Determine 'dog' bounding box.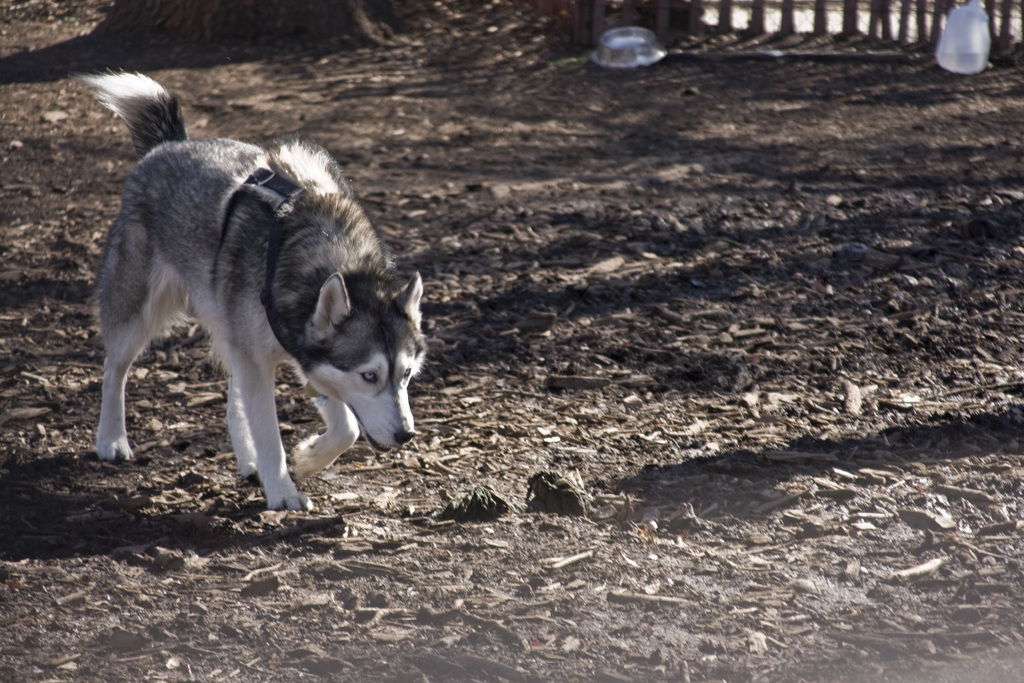
Determined: box(73, 73, 421, 512).
